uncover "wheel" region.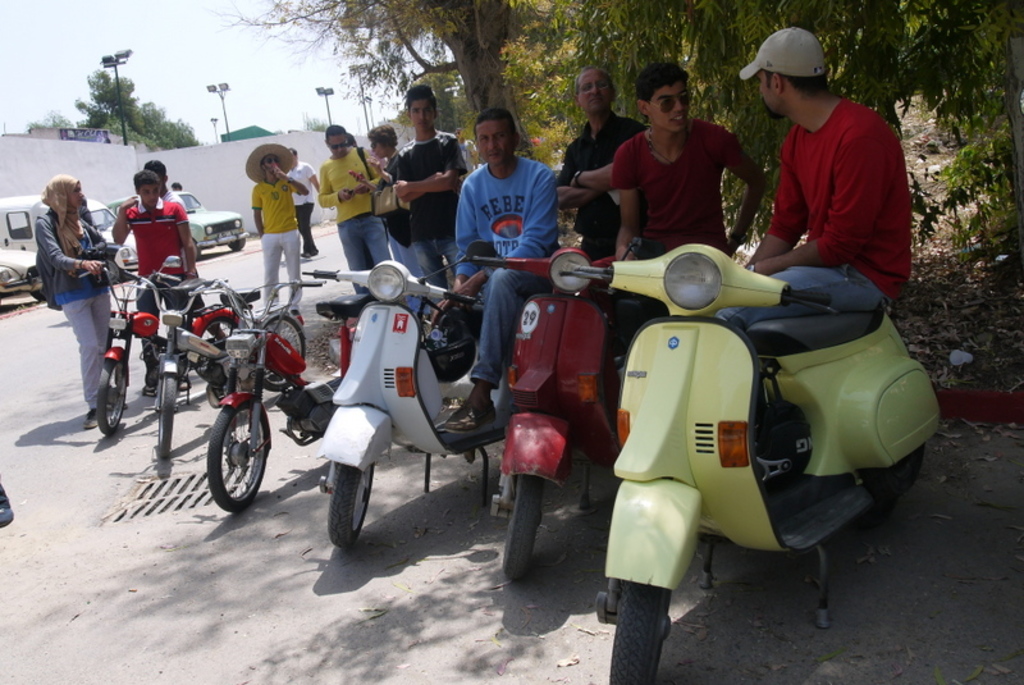
Uncovered: <box>860,439,924,501</box>.
